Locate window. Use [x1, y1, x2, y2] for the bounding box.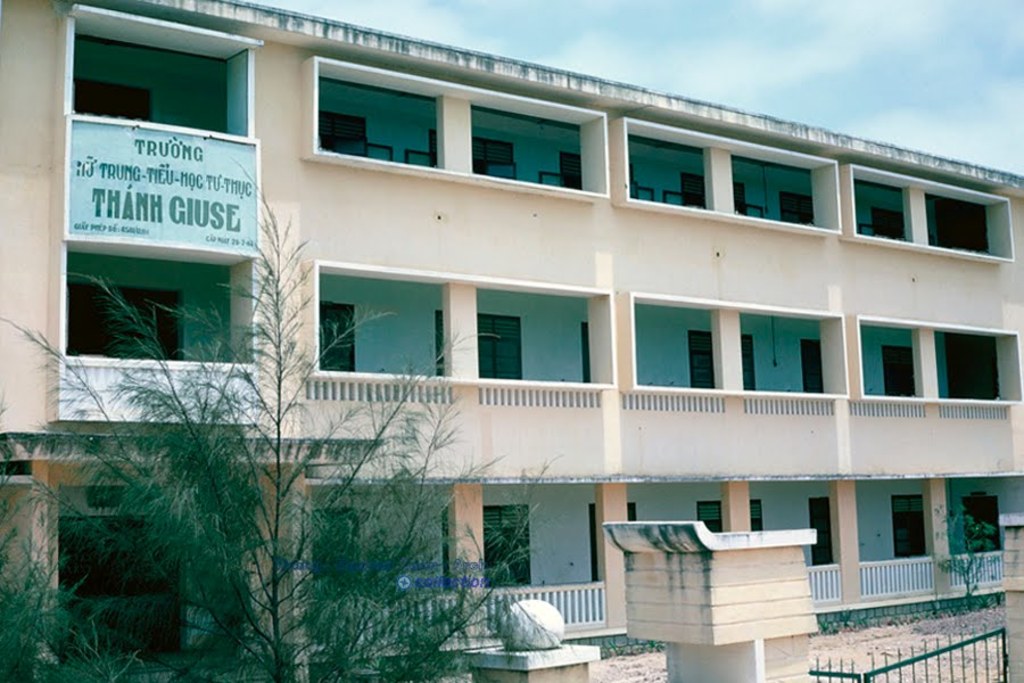
[319, 109, 373, 156].
